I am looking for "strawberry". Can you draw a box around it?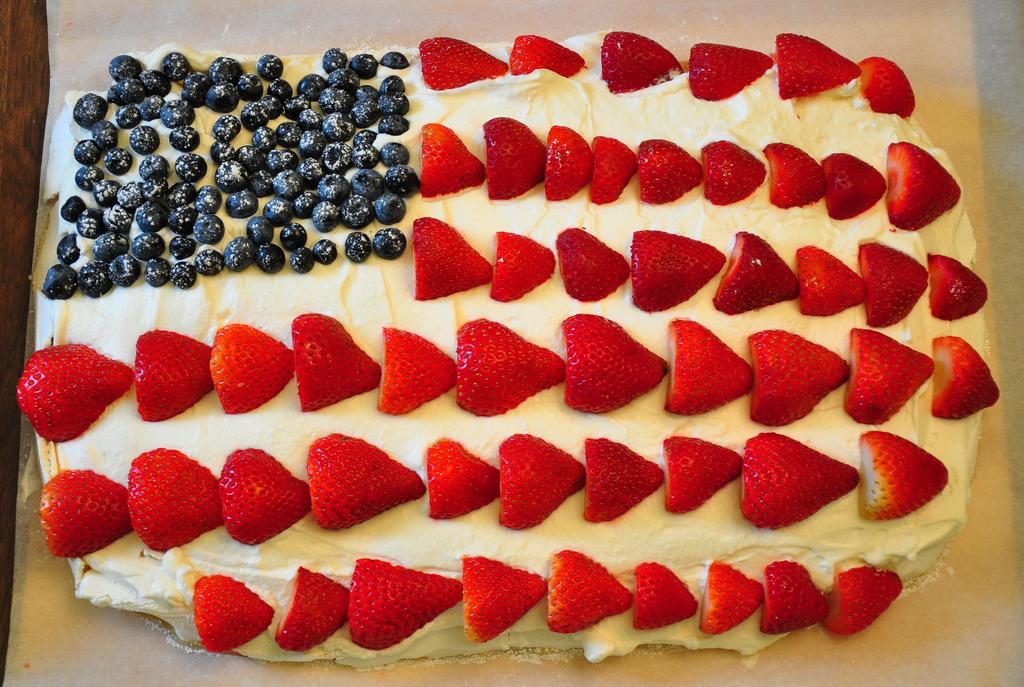
Sure, the bounding box is locate(14, 344, 132, 441).
